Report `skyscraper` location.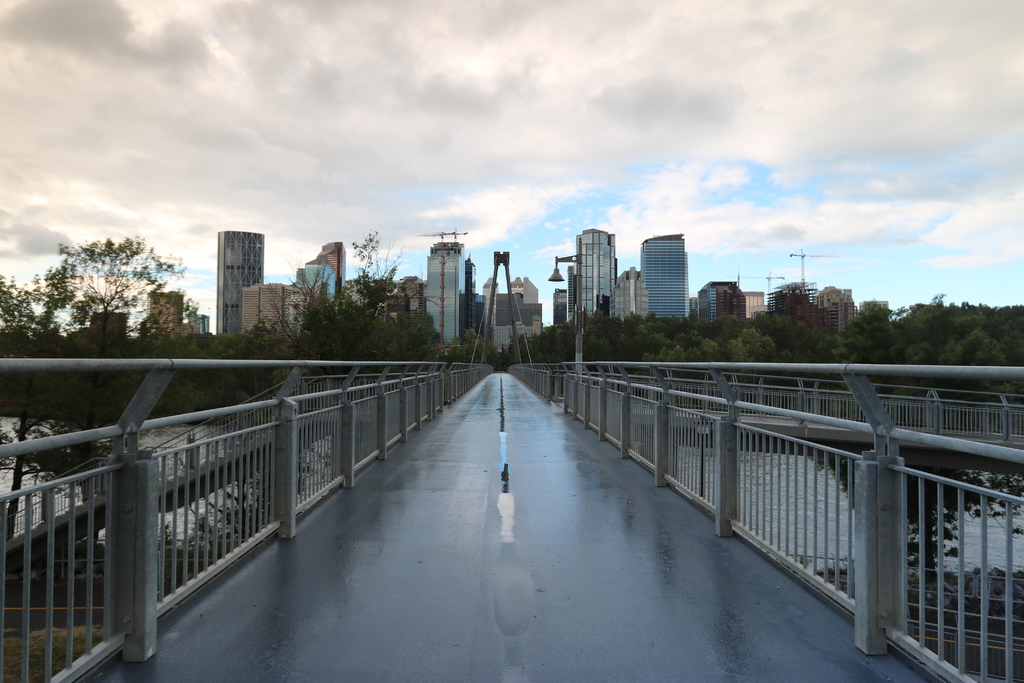
Report: l=301, t=241, r=346, b=298.
